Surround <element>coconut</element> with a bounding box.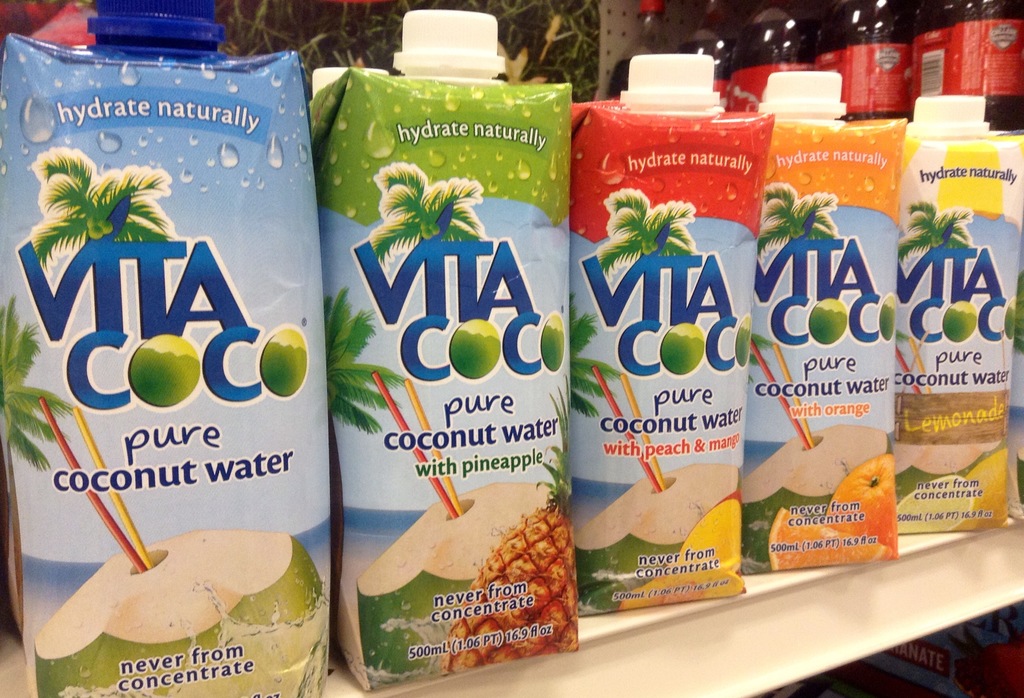
Rect(806, 296, 850, 346).
